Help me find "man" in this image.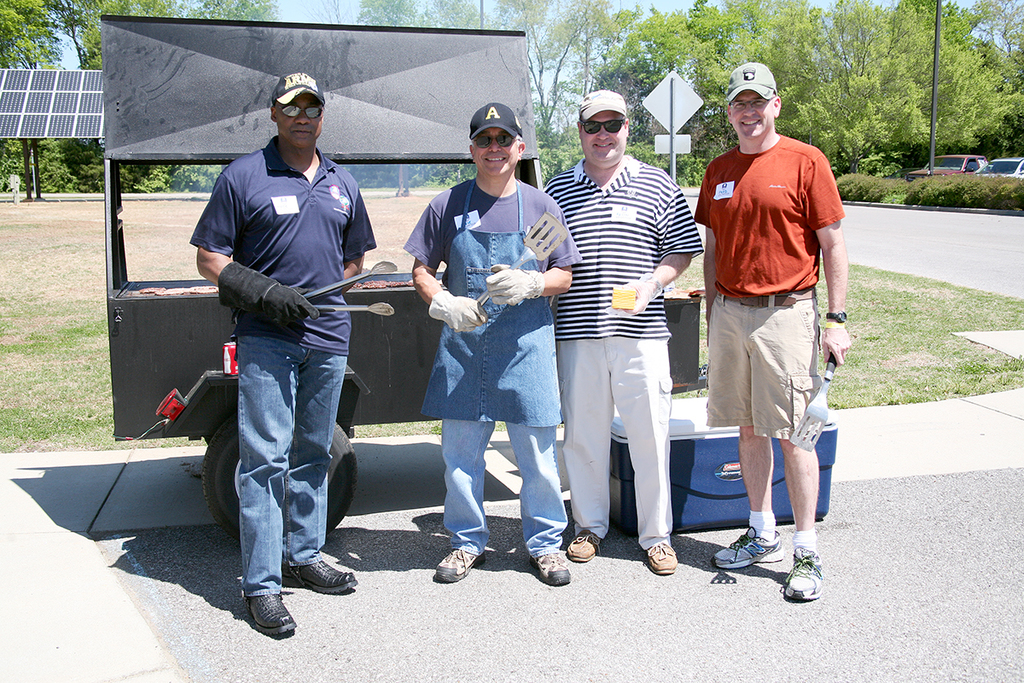
Found it: (x1=688, y1=27, x2=838, y2=598).
